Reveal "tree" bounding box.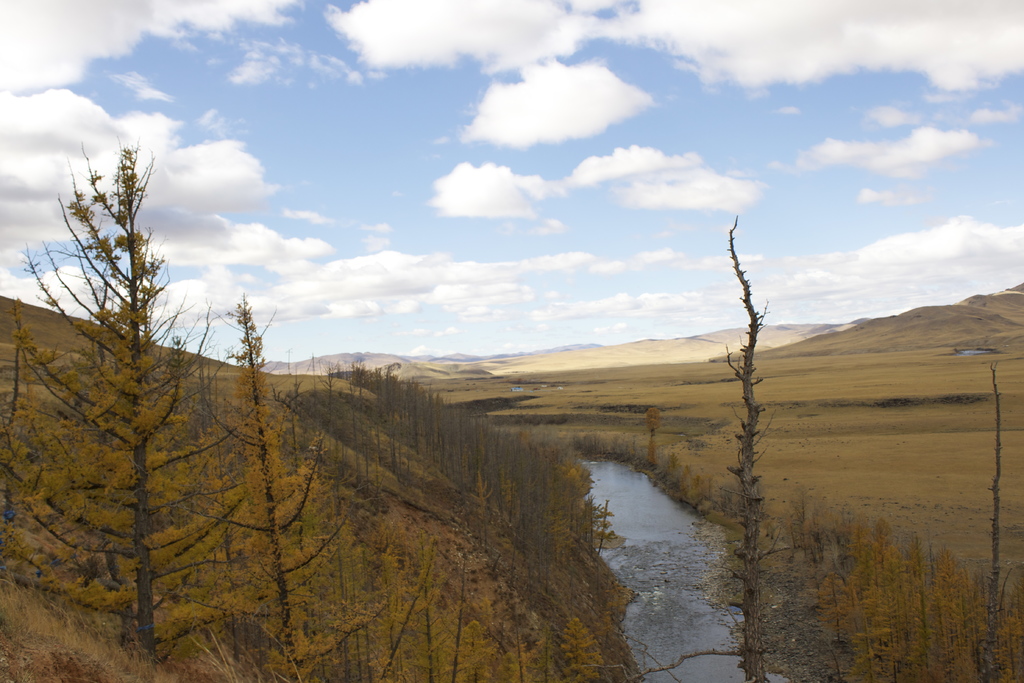
Revealed: BBox(302, 356, 360, 445).
